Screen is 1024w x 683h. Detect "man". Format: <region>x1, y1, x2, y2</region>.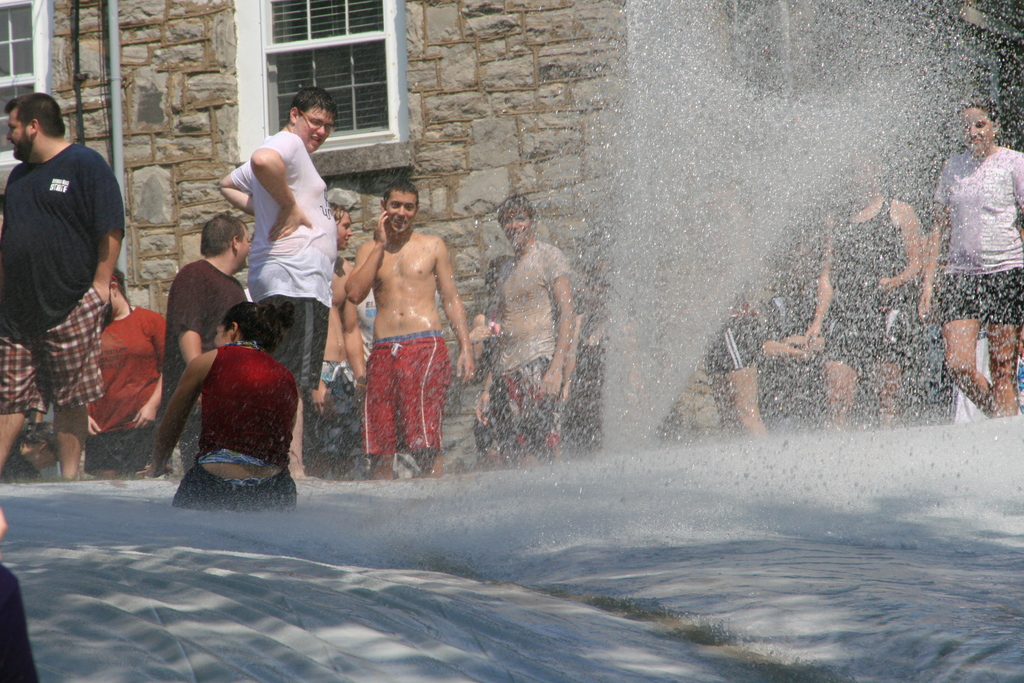
<region>164, 213, 249, 475</region>.
